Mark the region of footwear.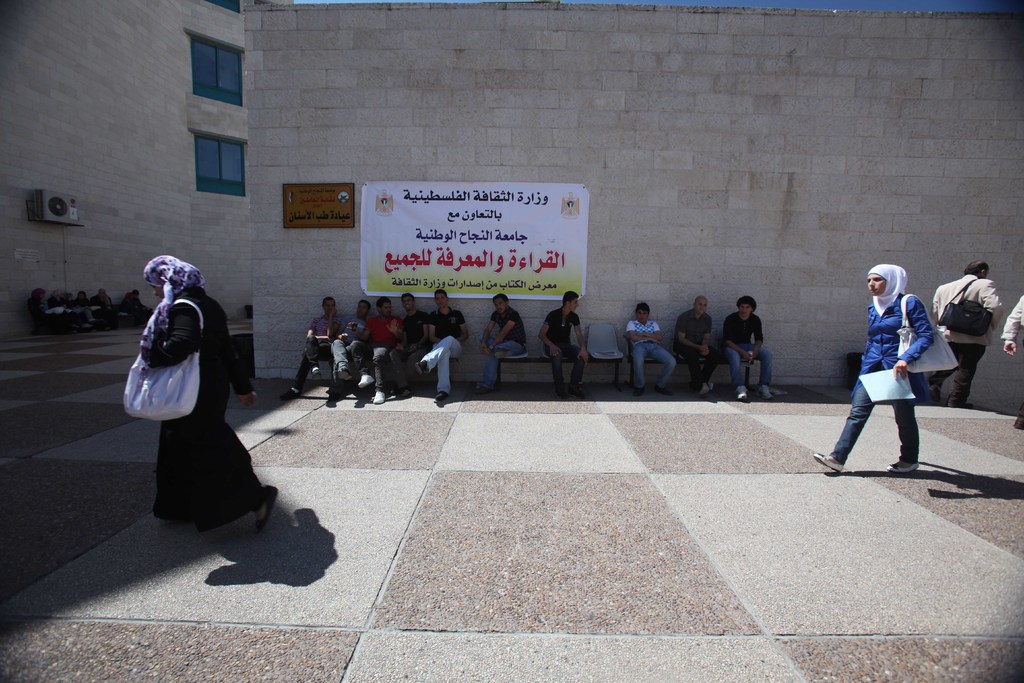
Region: box=[888, 459, 920, 473].
